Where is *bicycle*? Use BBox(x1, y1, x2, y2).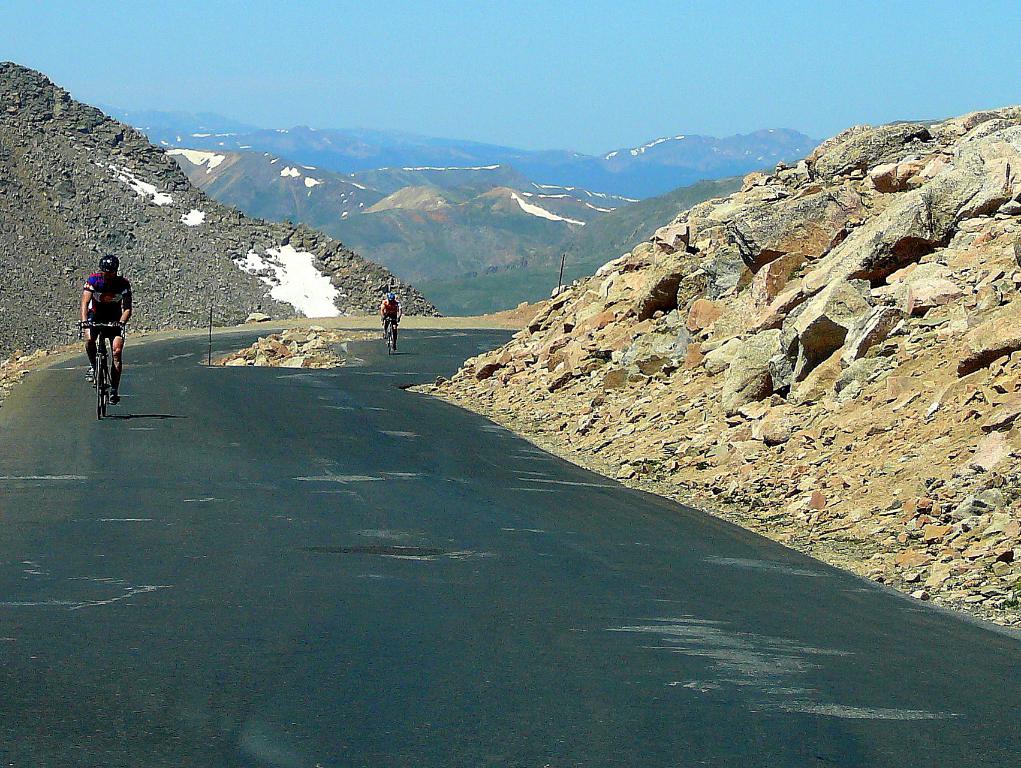
BBox(78, 315, 124, 417).
